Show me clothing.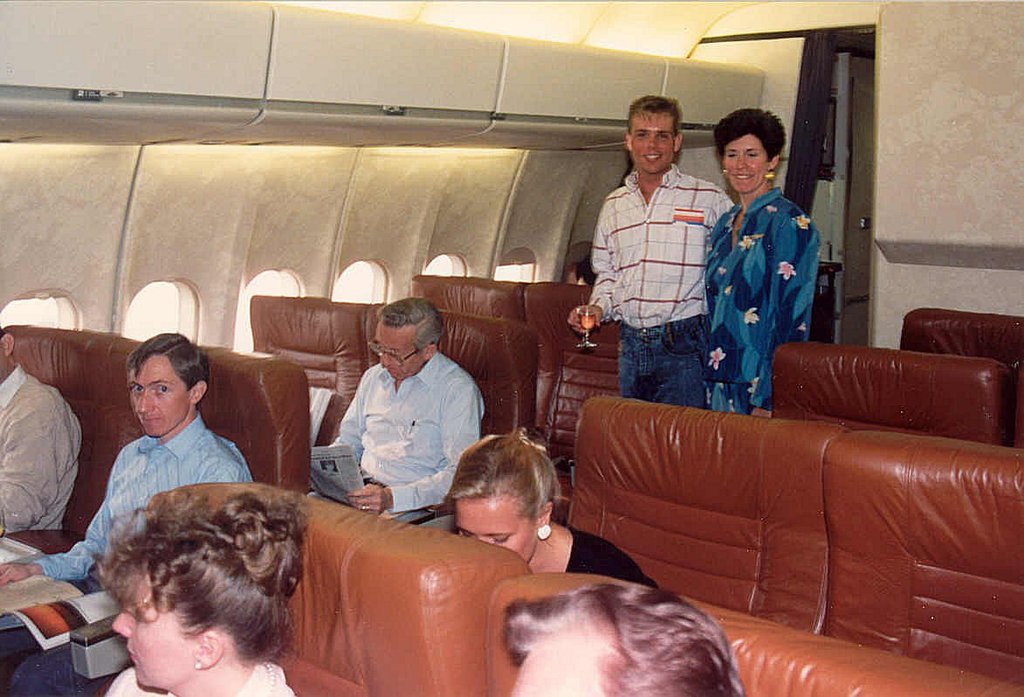
clothing is here: crop(0, 367, 83, 536).
